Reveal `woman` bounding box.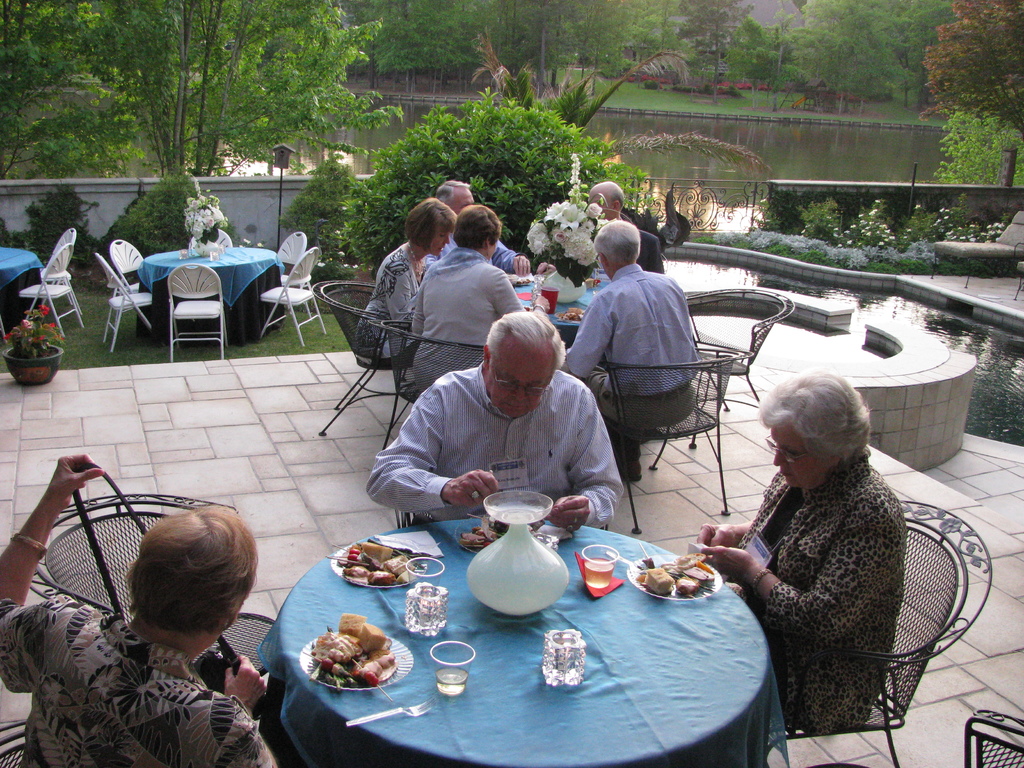
Revealed: 407,207,522,390.
